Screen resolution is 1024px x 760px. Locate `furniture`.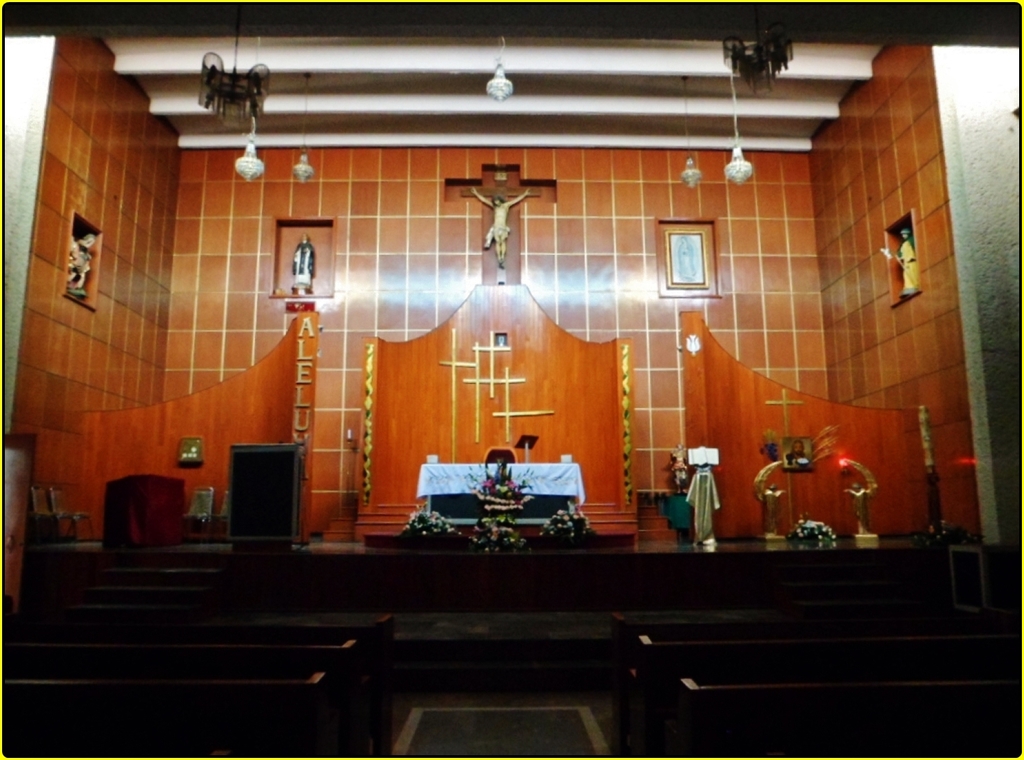
rect(421, 460, 580, 525).
